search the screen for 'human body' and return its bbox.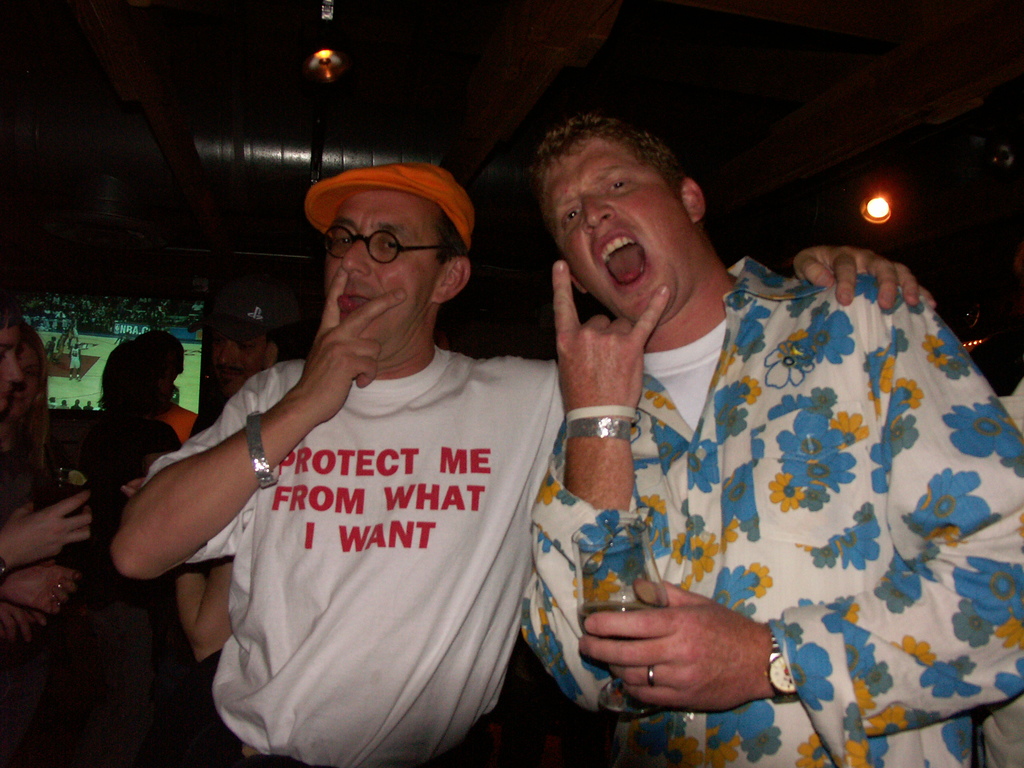
Found: region(0, 491, 86, 620).
